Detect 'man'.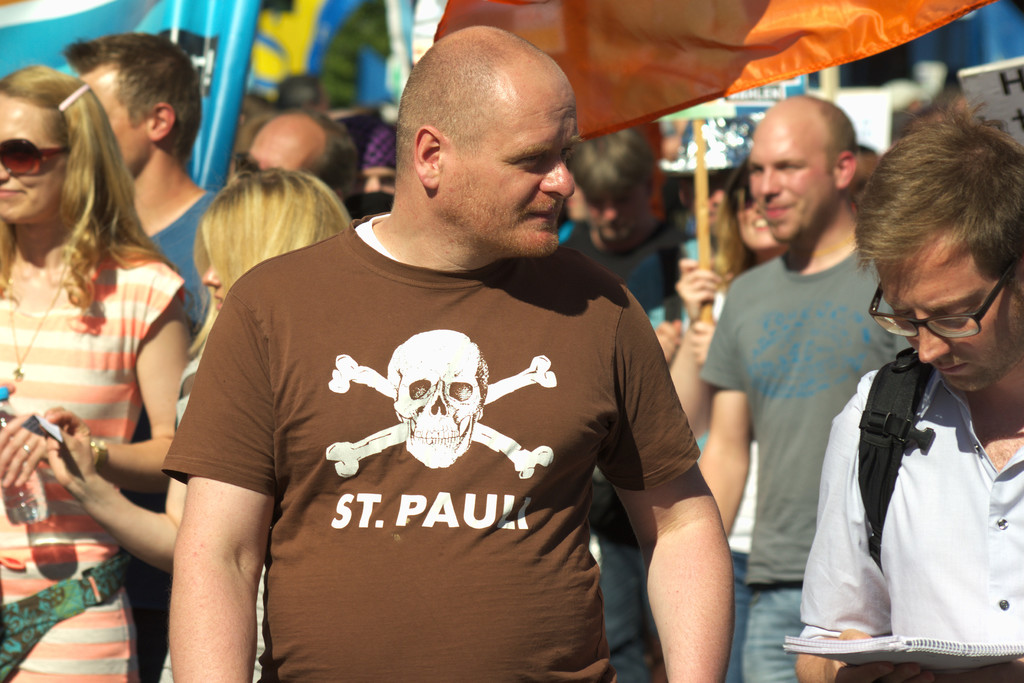
Detected at x1=114 y1=42 x2=758 y2=664.
